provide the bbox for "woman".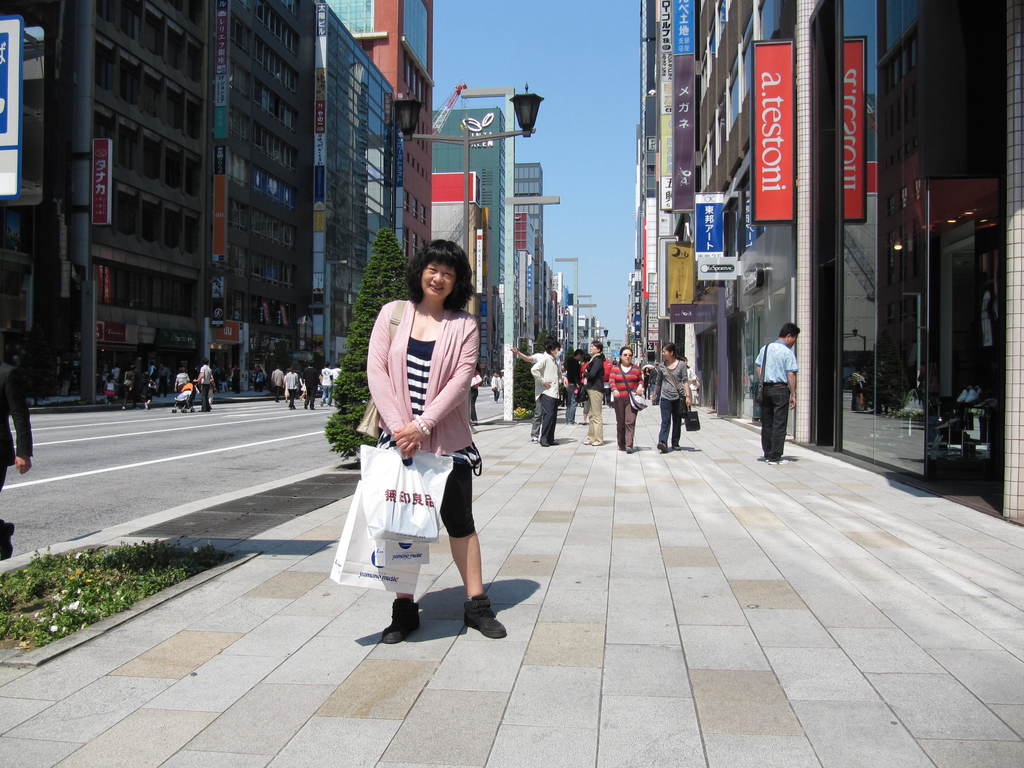
Rect(677, 355, 702, 421).
